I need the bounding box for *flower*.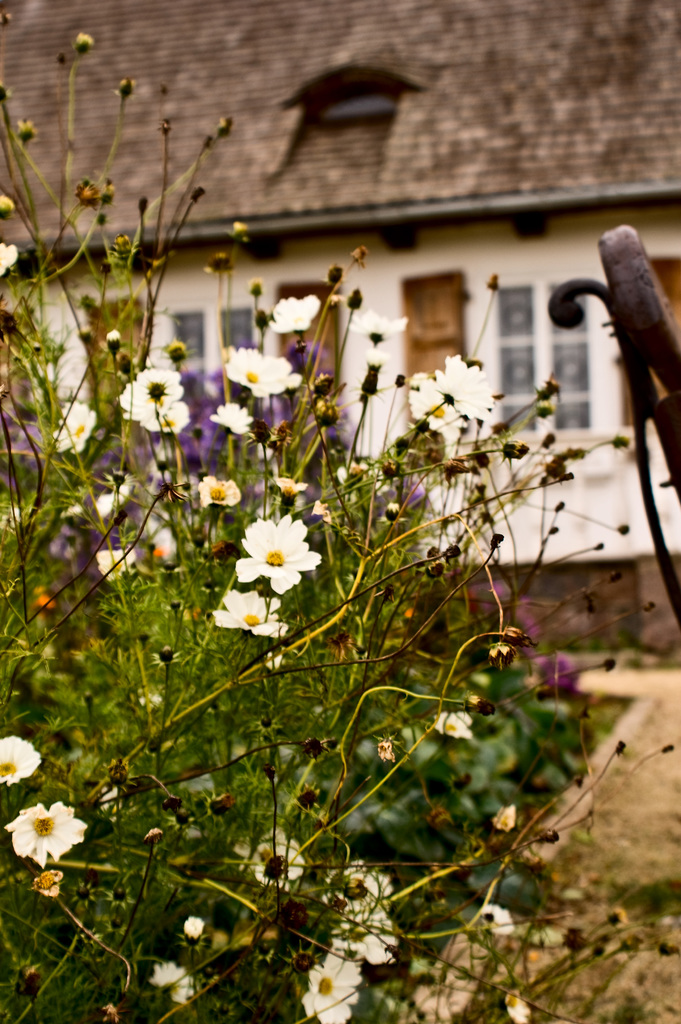
Here it is: bbox(350, 308, 399, 337).
